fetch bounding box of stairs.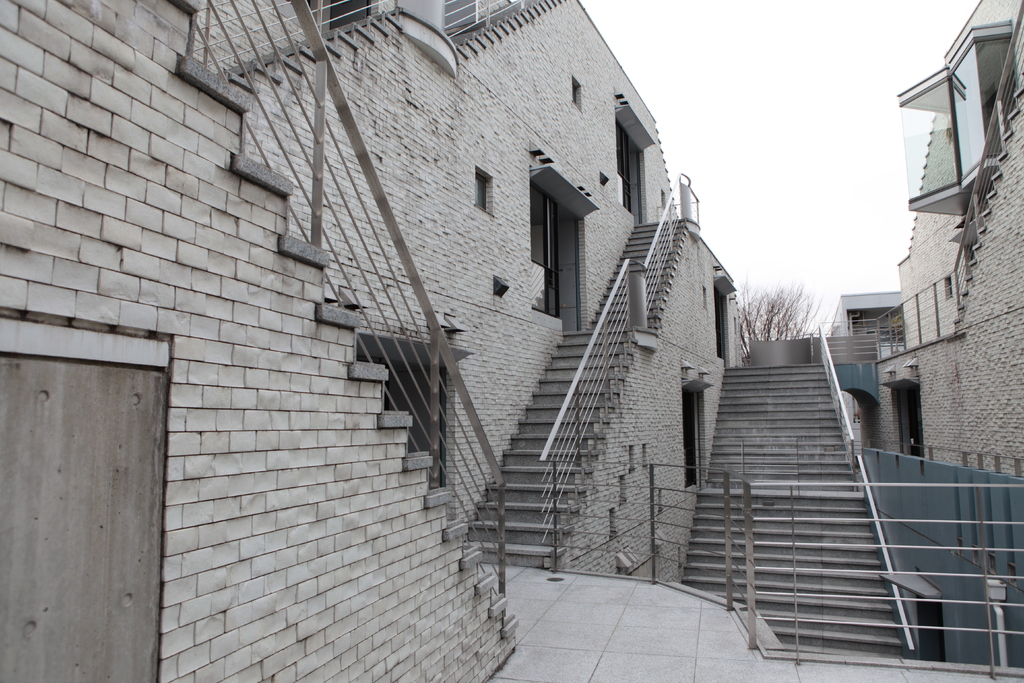
Bbox: (212, 6, 394, 86).
